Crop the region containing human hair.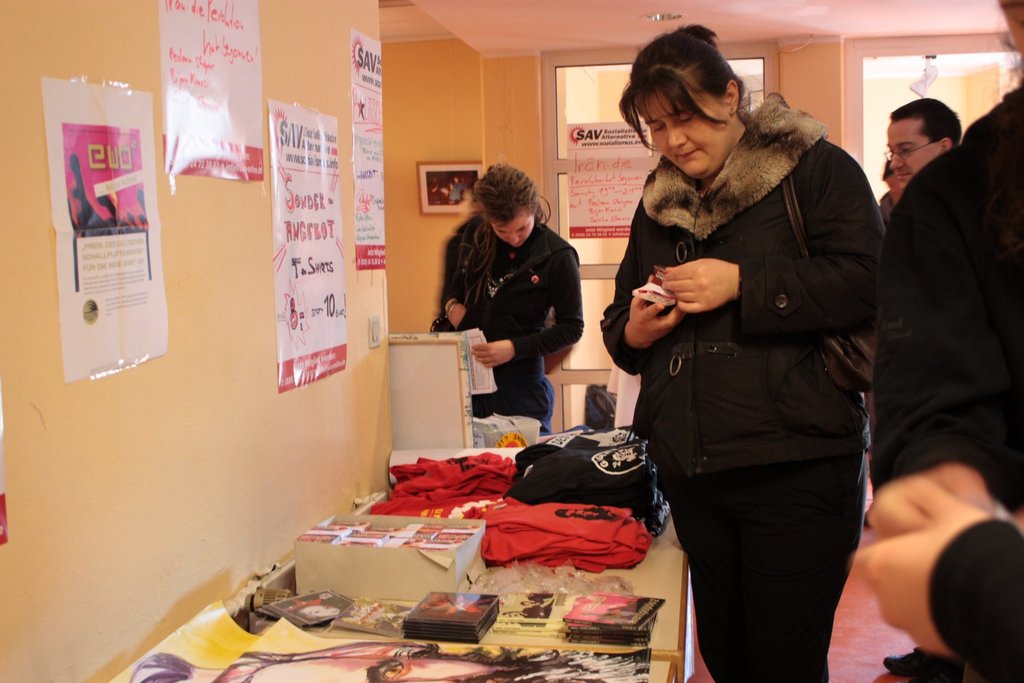
Crop region: bbox(889, 95, 963, 153).
